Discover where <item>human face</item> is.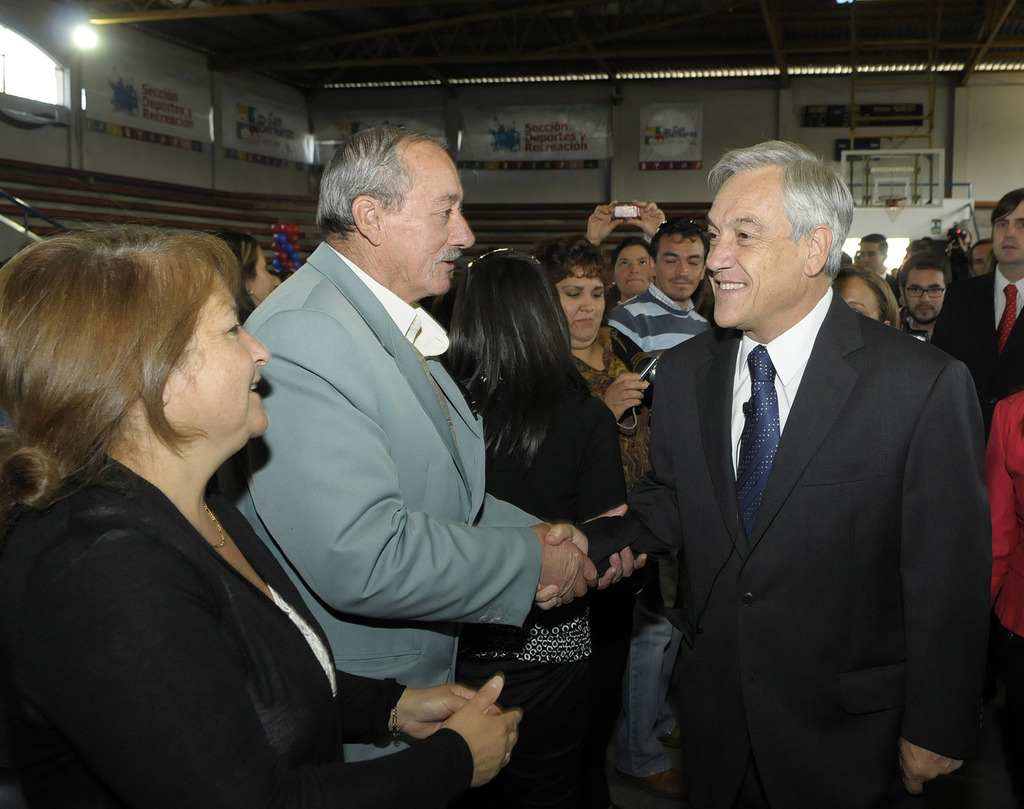
Discovered at x1=703, y1=165, x2=807, y2=328.
